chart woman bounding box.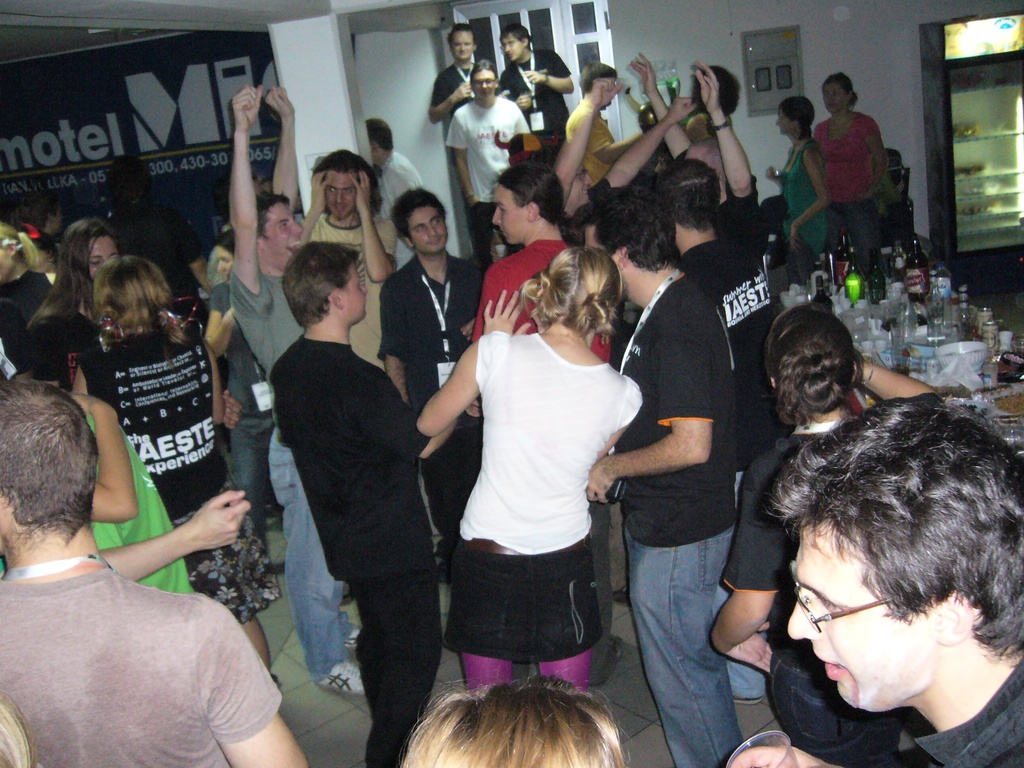
Charted: bbox(419, 245, 645, 696).
